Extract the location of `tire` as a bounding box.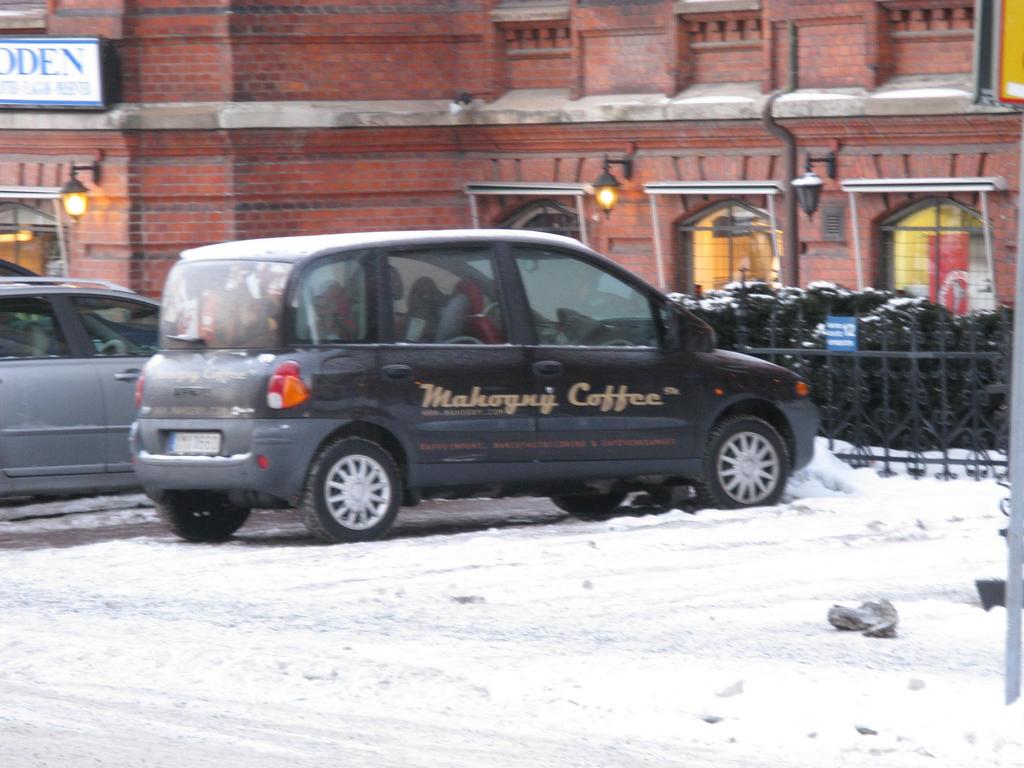
<box>150,498,252,540</box>.
